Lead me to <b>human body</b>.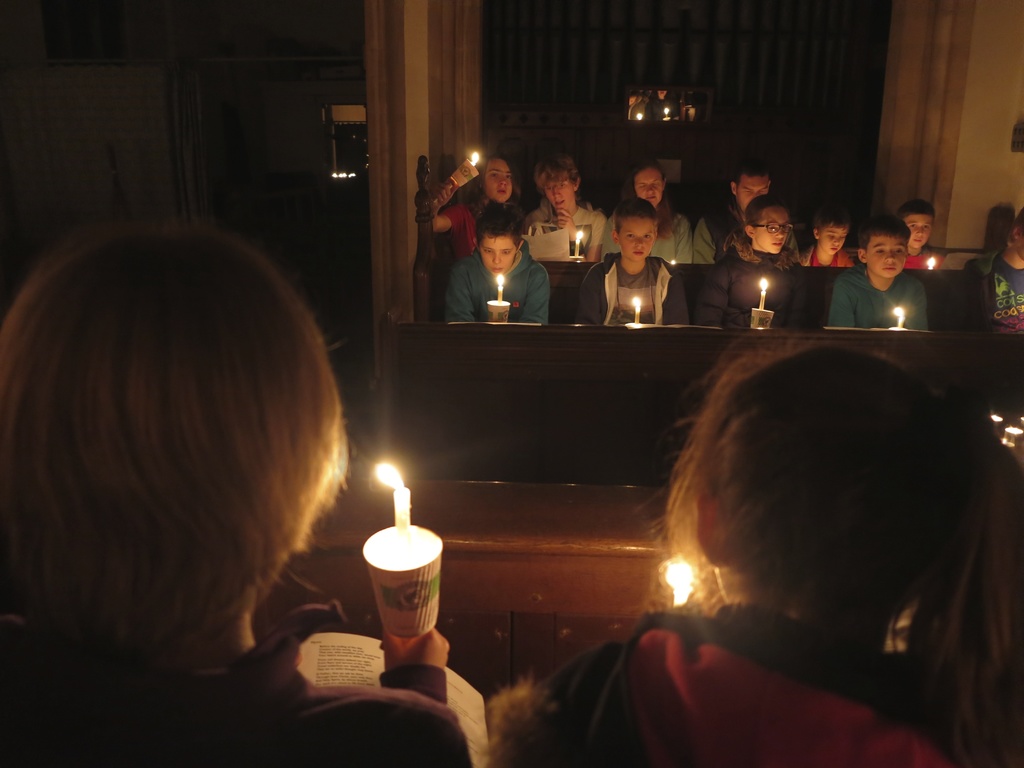
Lead to select_region(476, 597, 1021, 767).
